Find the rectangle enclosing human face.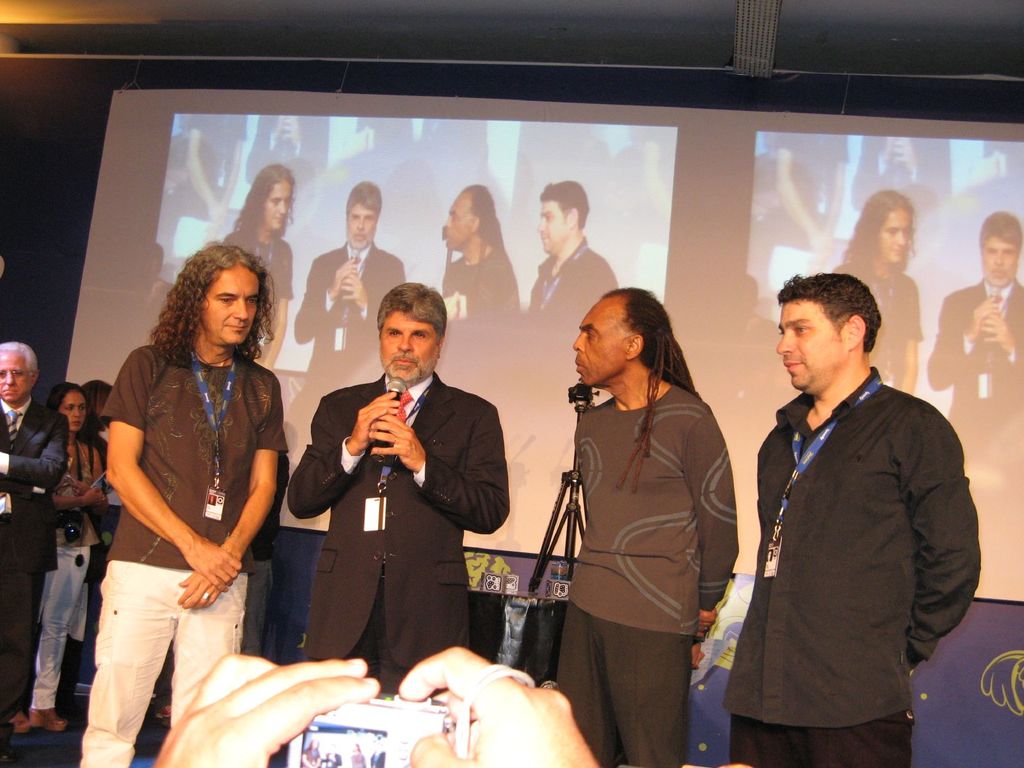
(x1=266, y1=182, x2=291, y2=229).
